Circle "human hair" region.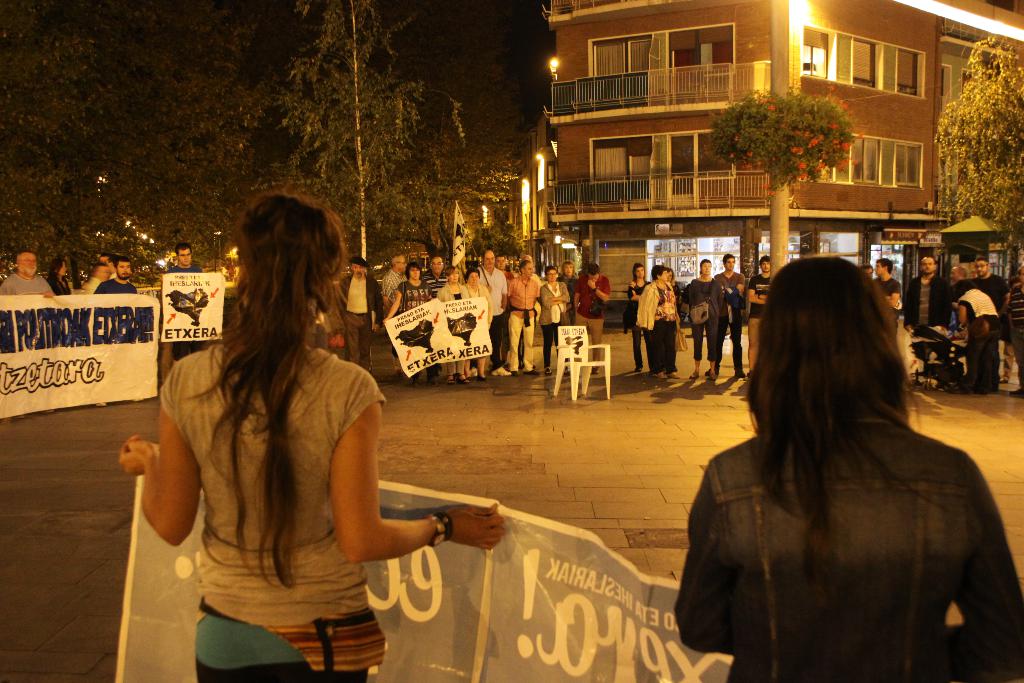
Region: bbox=[561, 261, 578, 276].
